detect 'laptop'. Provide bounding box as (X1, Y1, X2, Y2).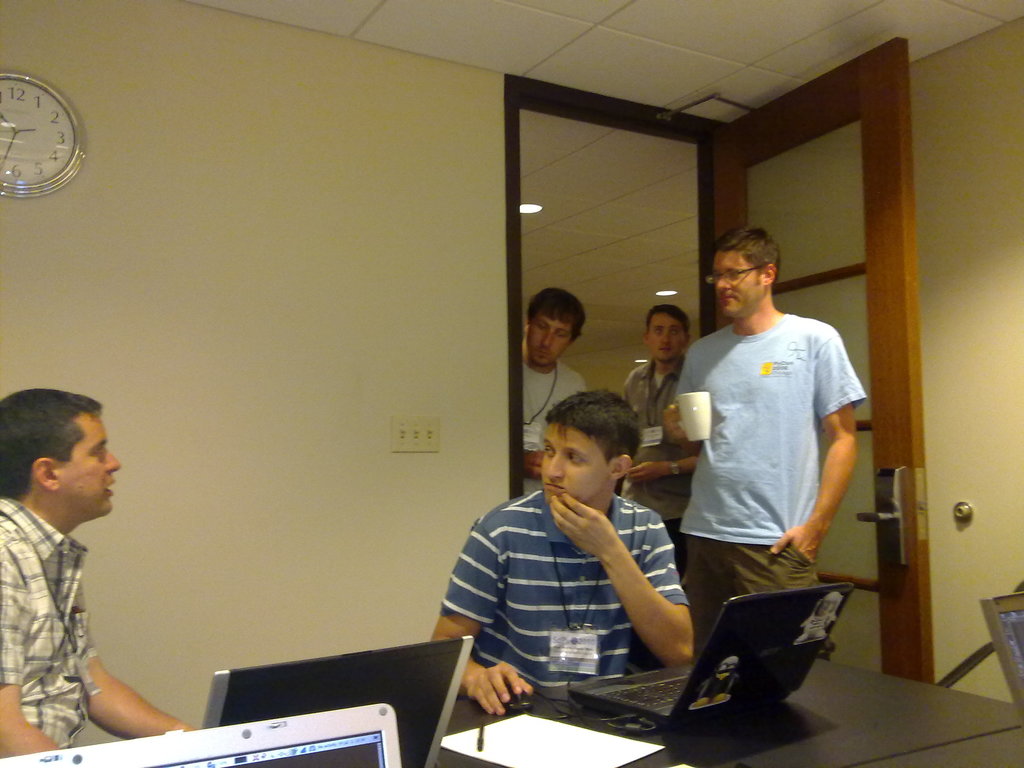
(516, 593, 842, 740).
